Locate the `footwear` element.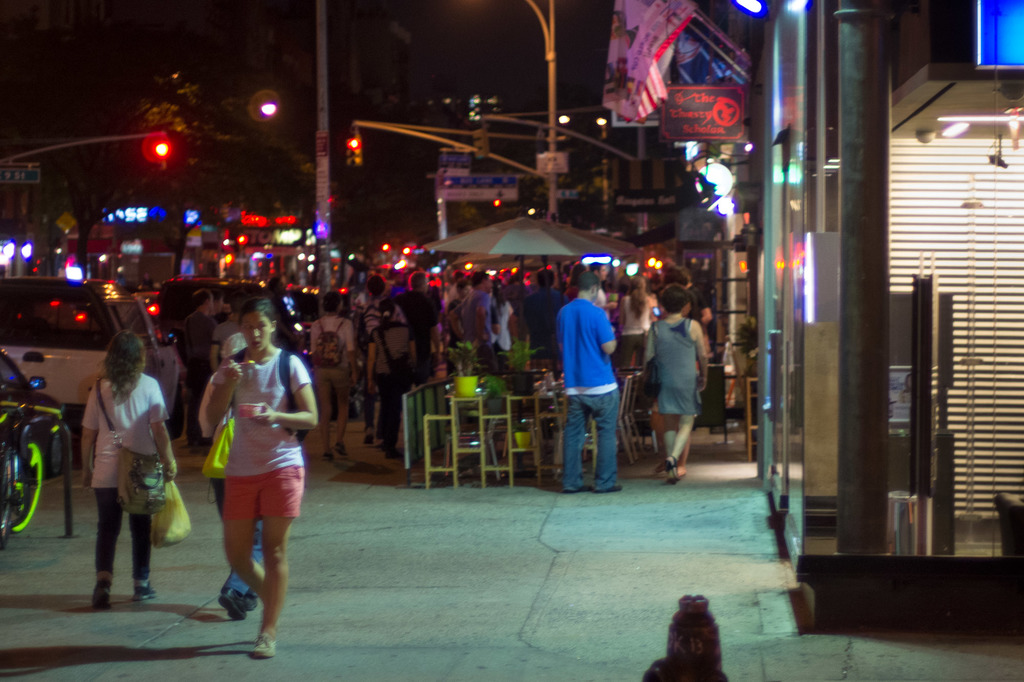
Element bbox: rect(89, 585, 110, 611).
